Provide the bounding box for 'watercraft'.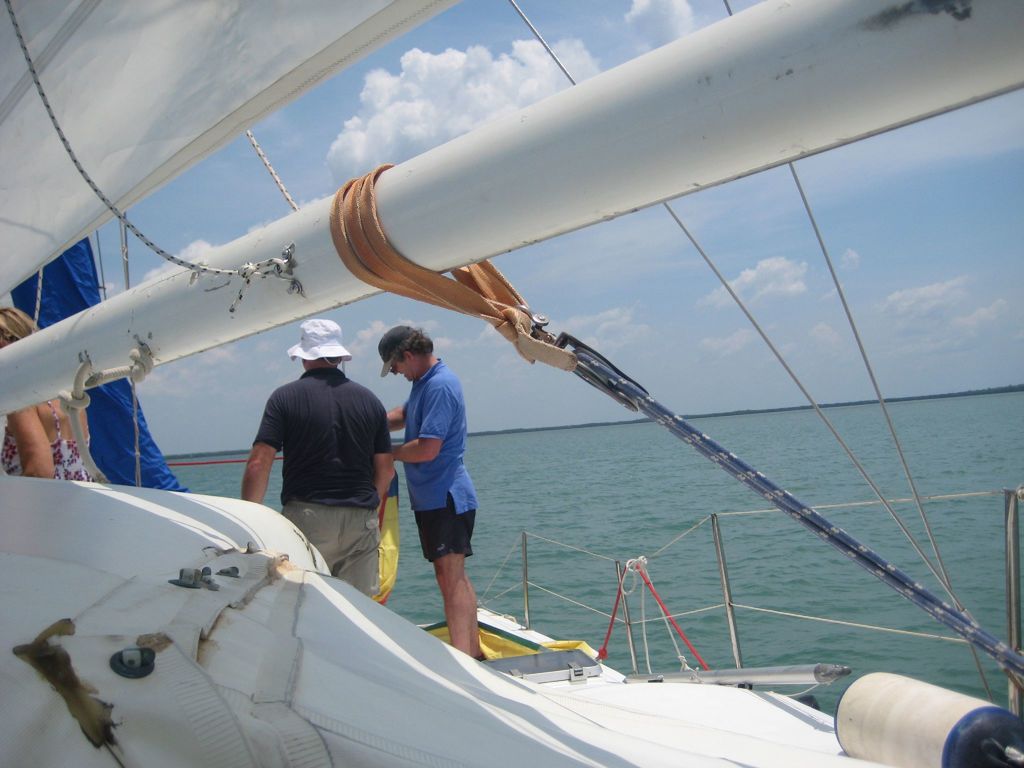
BBox(0, 0, 1023, 767).
